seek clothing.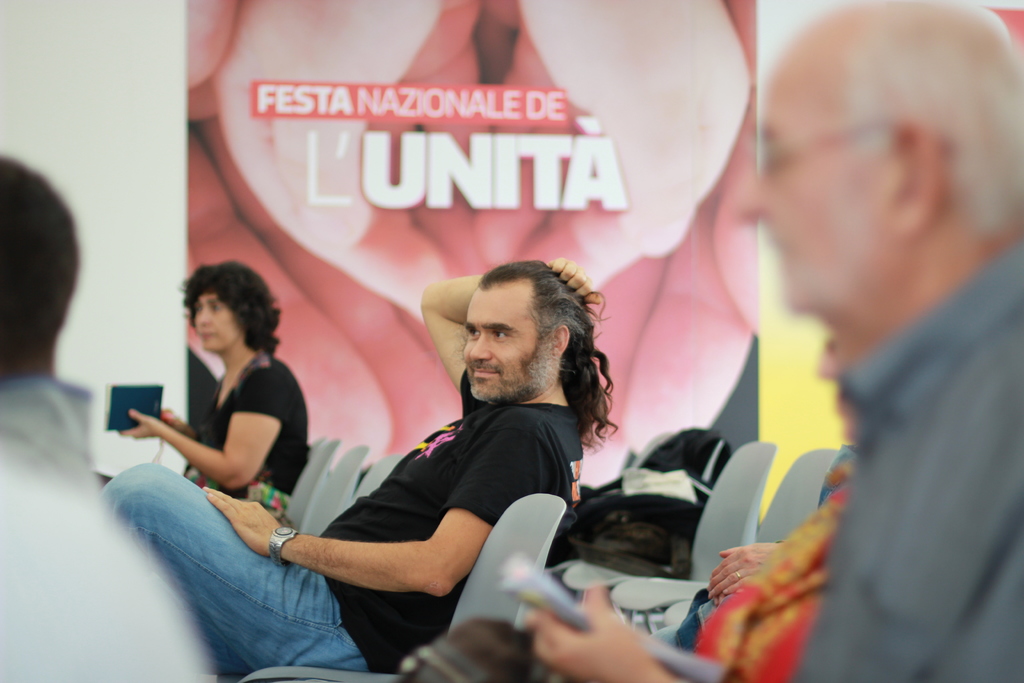
select_region(184, 349, 307, 522).
